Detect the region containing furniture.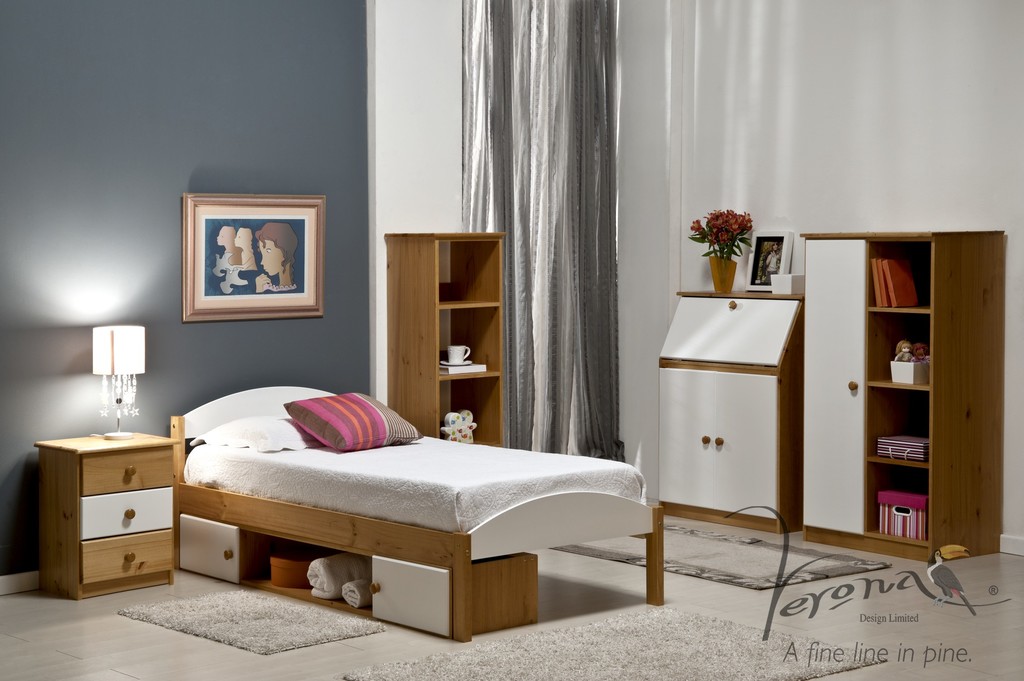
173, 383, 666, 643.
